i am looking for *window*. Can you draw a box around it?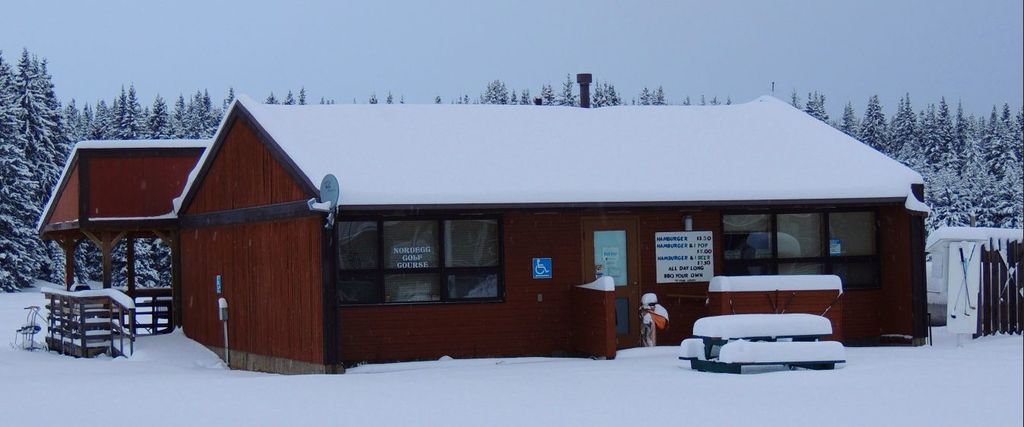
Sure, the bounding box is <box>733,223,891,304</box>.
